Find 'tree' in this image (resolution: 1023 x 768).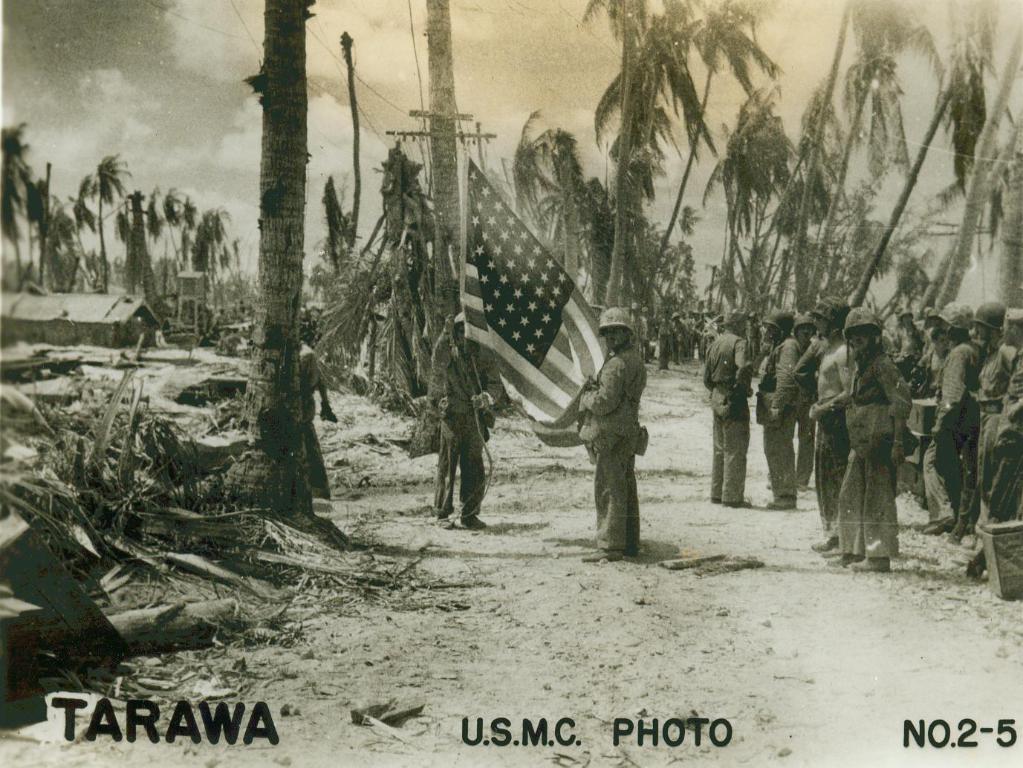
bbox(668, 79, 843, 346).
